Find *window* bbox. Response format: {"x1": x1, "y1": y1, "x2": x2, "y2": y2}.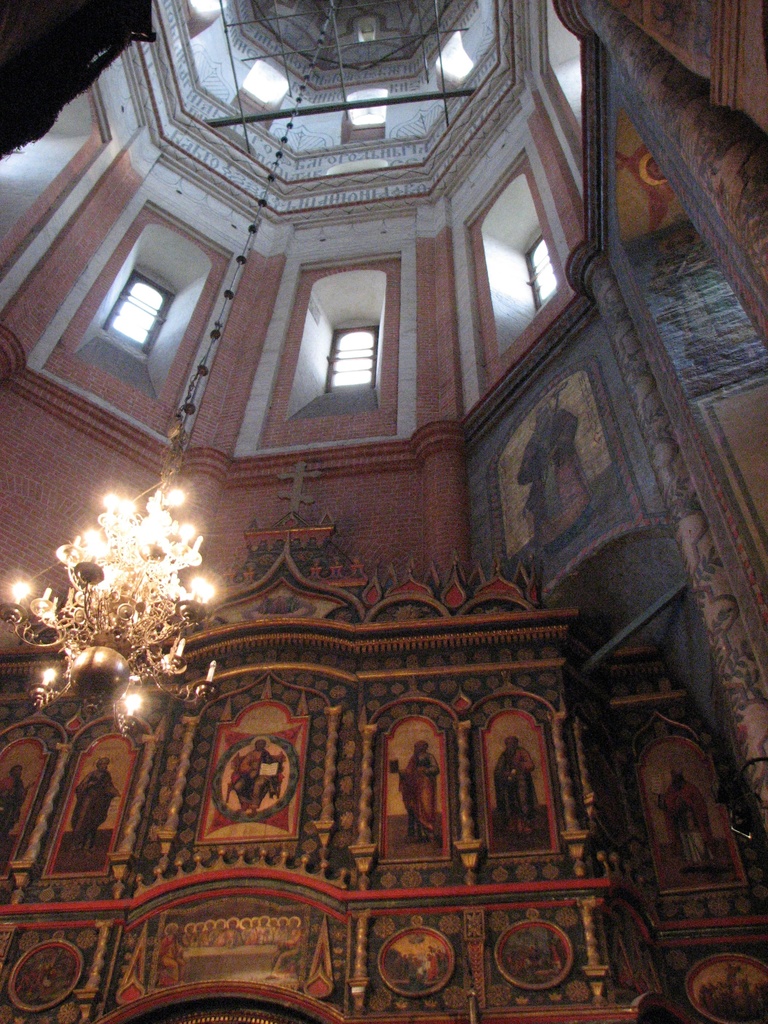
{"x1": 282, "y1": 238, "x2": 397, "y2": 418}.
